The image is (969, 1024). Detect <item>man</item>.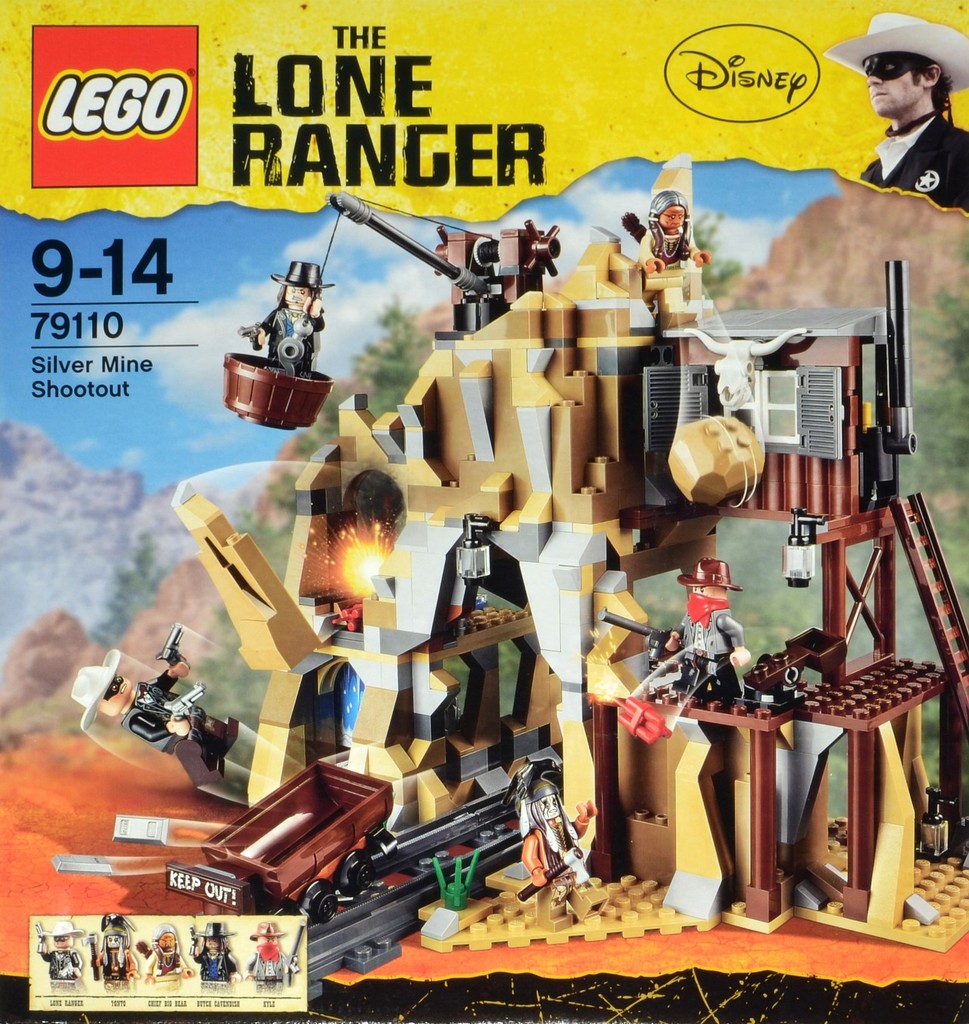
Detection: bbox(245, 924, 296, 984).
